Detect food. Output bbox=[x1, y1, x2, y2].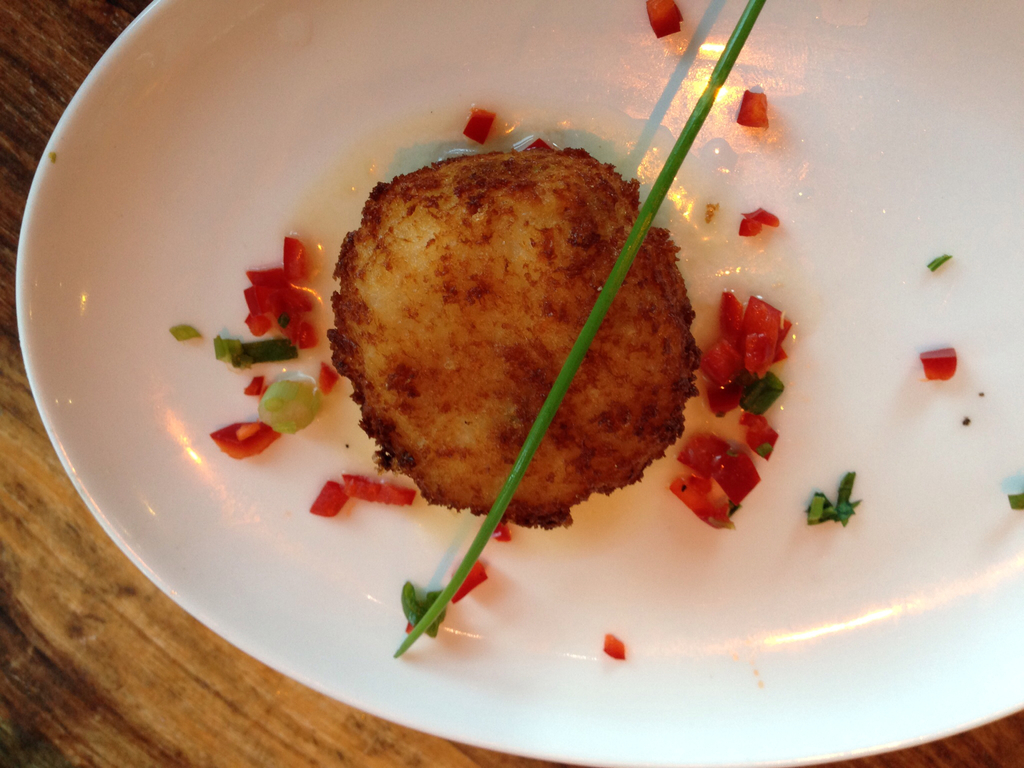
bbox=[671, 289, 795, 532].
